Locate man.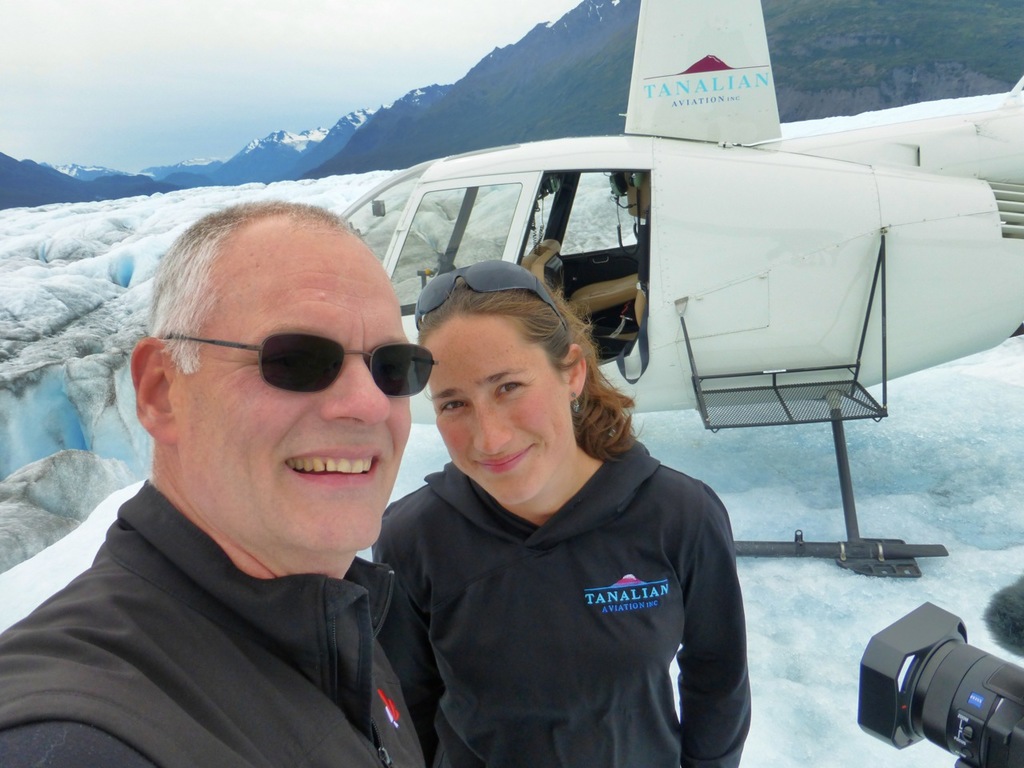
Bounding box: box=[1, 235, 492, 764].
